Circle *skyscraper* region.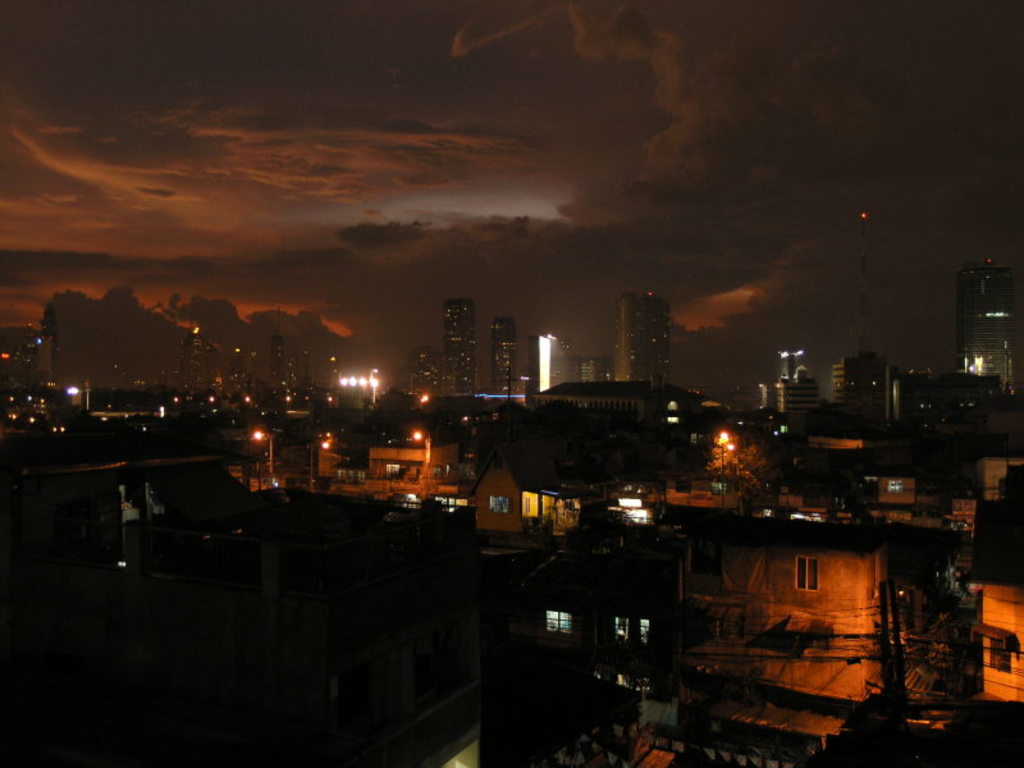
Region: x1=422 y1=284 x2=493 y2=396.
